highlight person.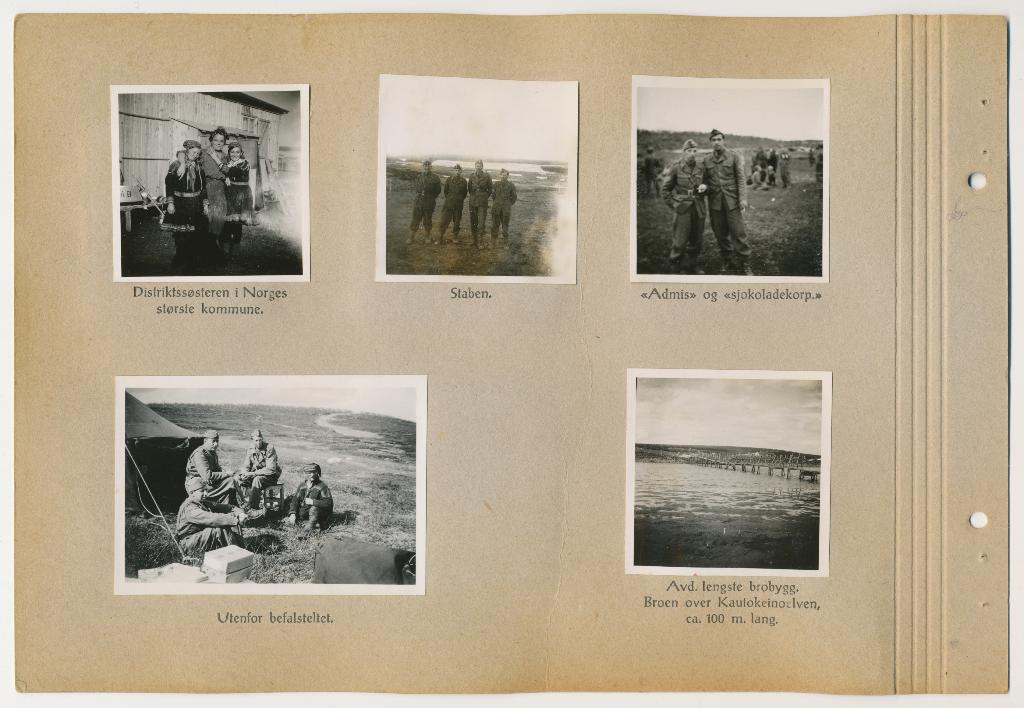
Highlighted region: 207:140:260:259.
